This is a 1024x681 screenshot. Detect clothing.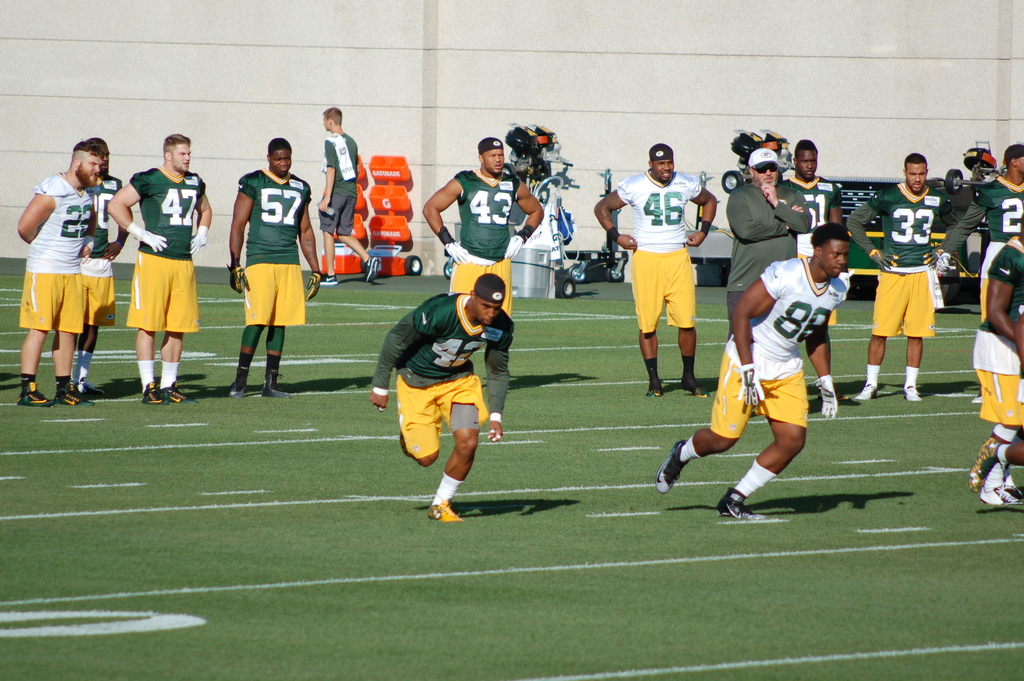
x1=943 y1=168 x2=1023 y2=316.
